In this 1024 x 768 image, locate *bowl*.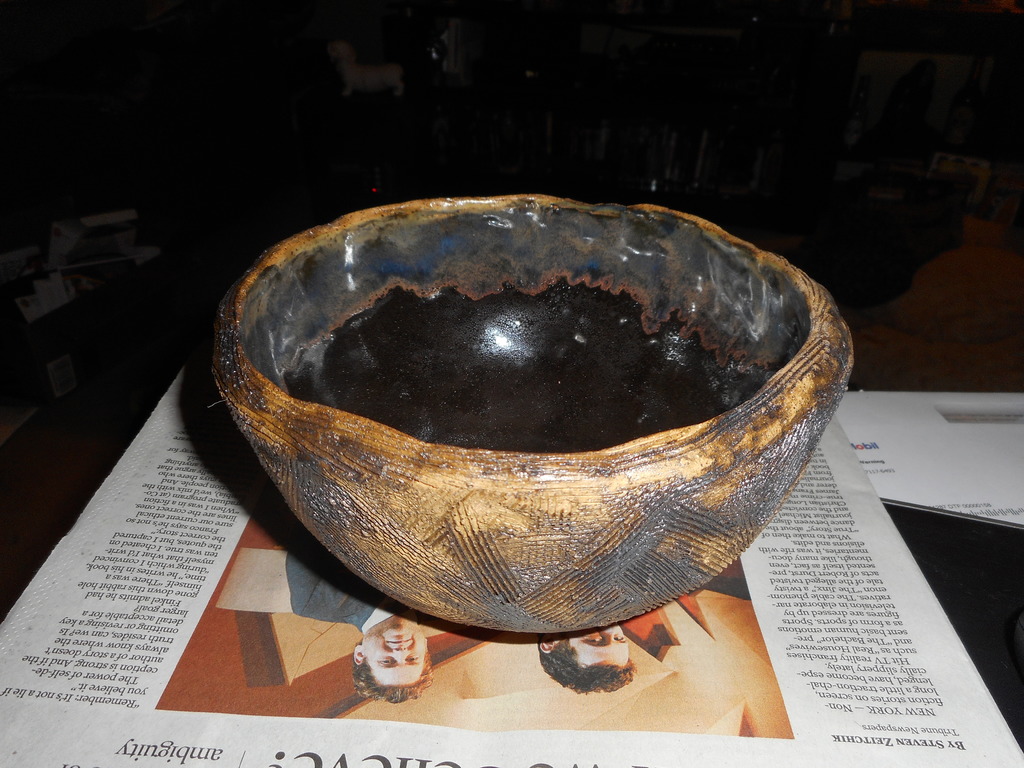
Bounding box: crop(201, 184, 852, 646).
